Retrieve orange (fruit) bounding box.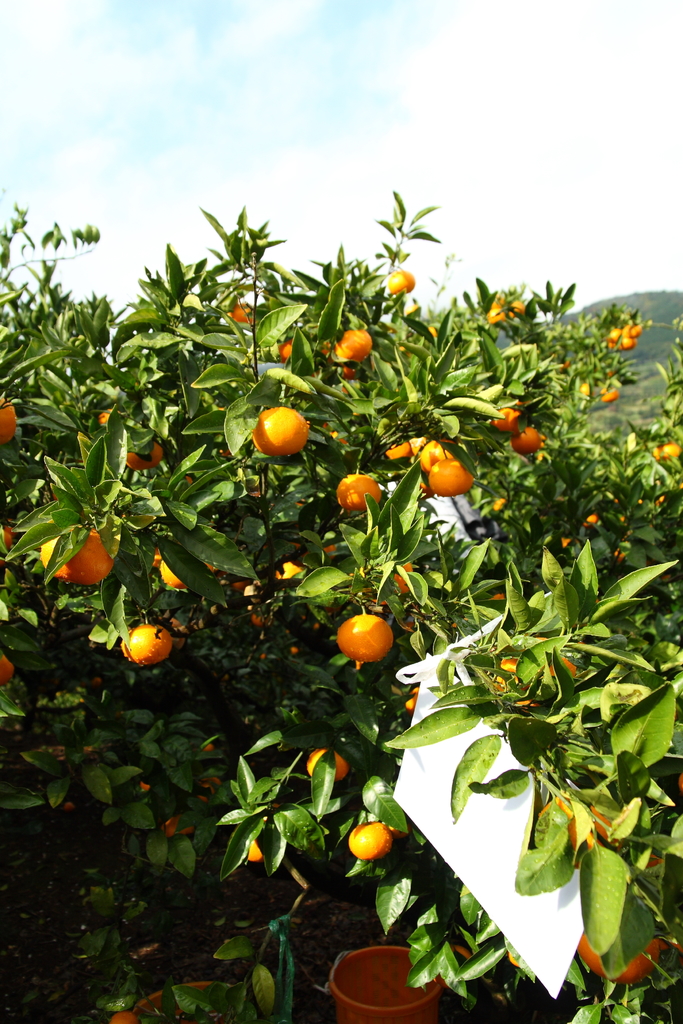
Bounding box: <bbox>520, 421, 548, 451</bbox>.
